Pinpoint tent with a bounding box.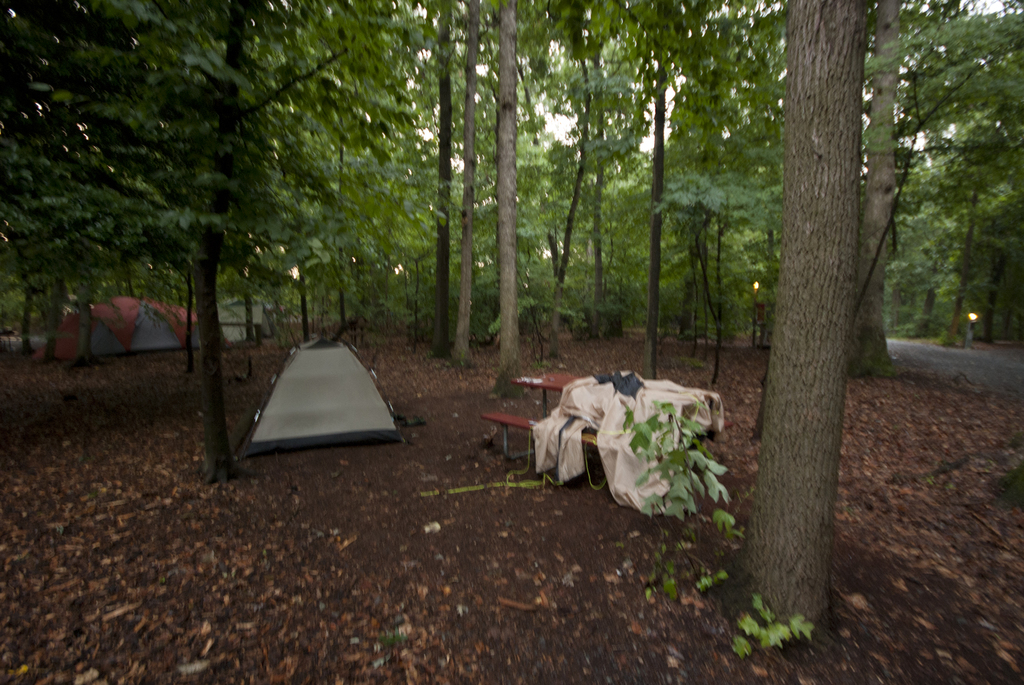
x1=38 y1=288 x2=186 y2=372.
